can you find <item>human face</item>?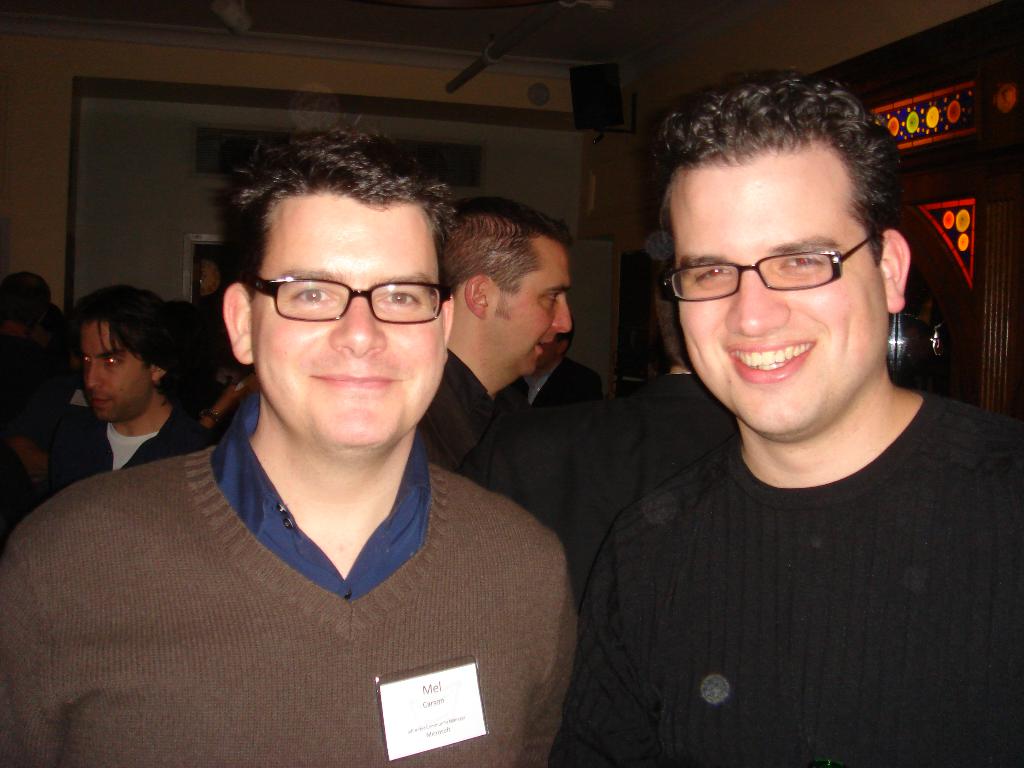
Yes, bounding box: [left=246, top=188, right=444, bottom=455].
